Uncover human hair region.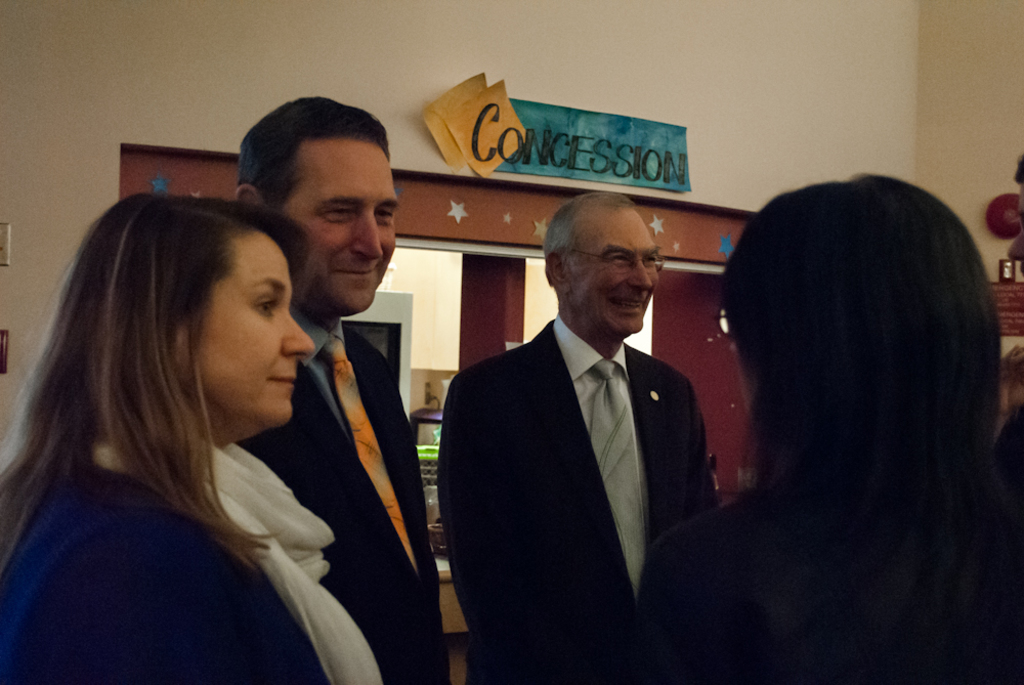
Uncovered: x1=48, y1=186, x2=327, y2=595.
